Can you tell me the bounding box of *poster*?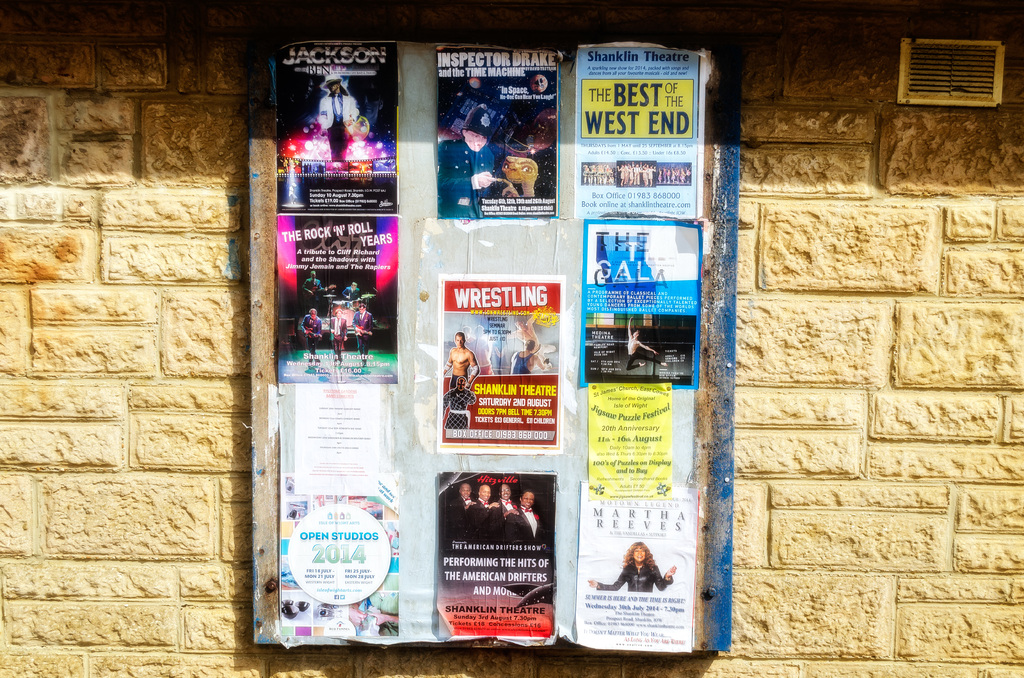
[x1=576, y1=41, x2=702, y2=216].
